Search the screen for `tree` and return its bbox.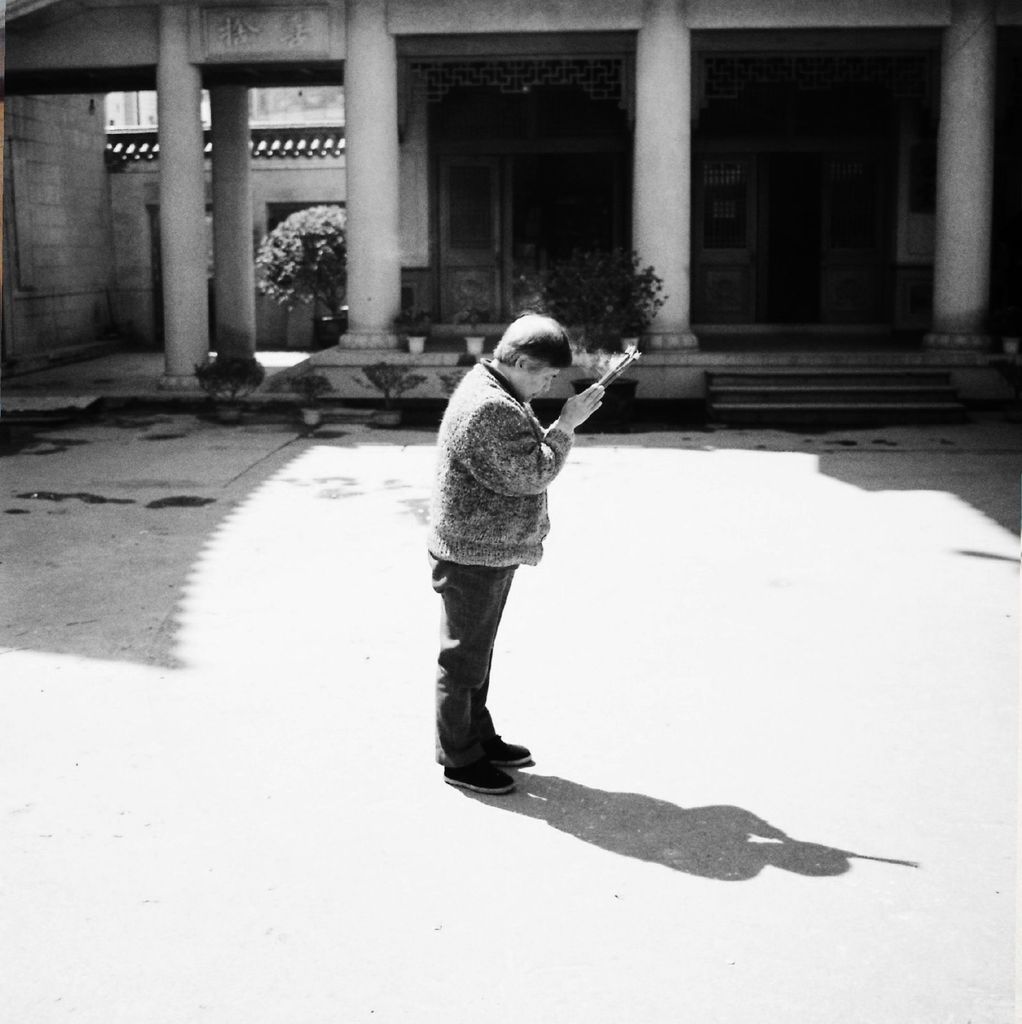
Found: 253:200:346:325.
